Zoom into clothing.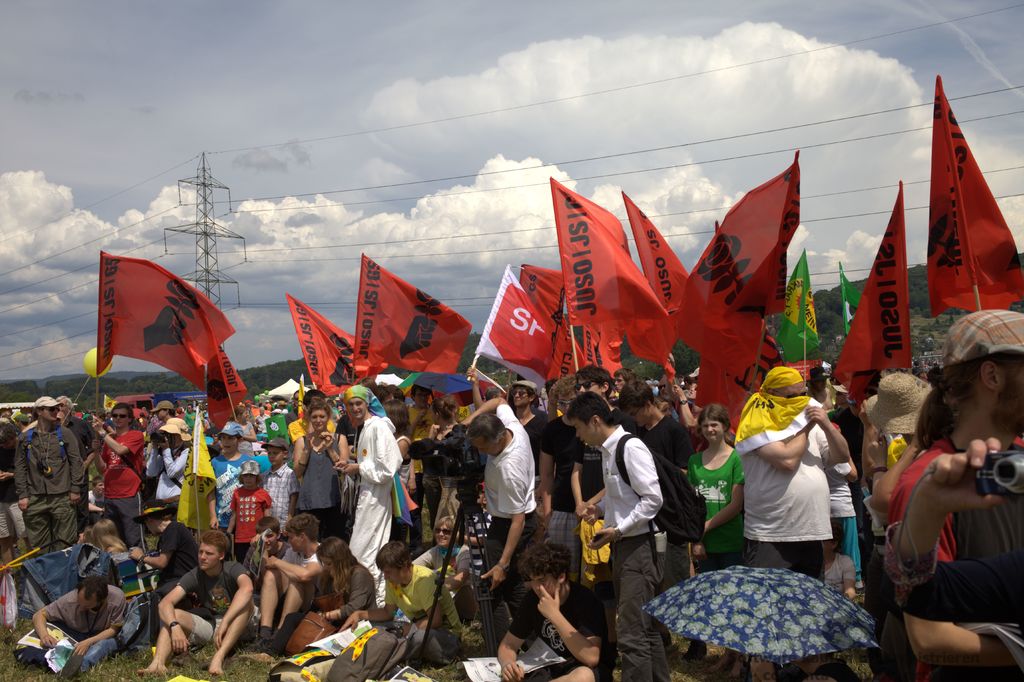
Zoom target: crop(377, 564, 467, 664).
